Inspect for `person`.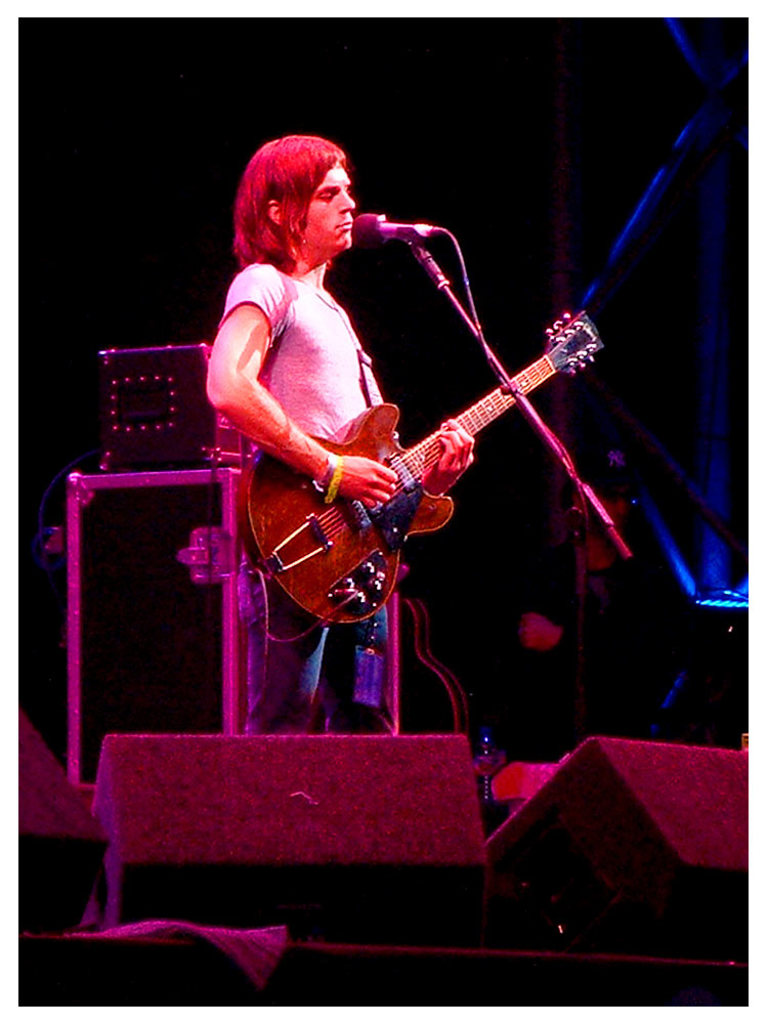
Inspection: 517/442/657/655.
